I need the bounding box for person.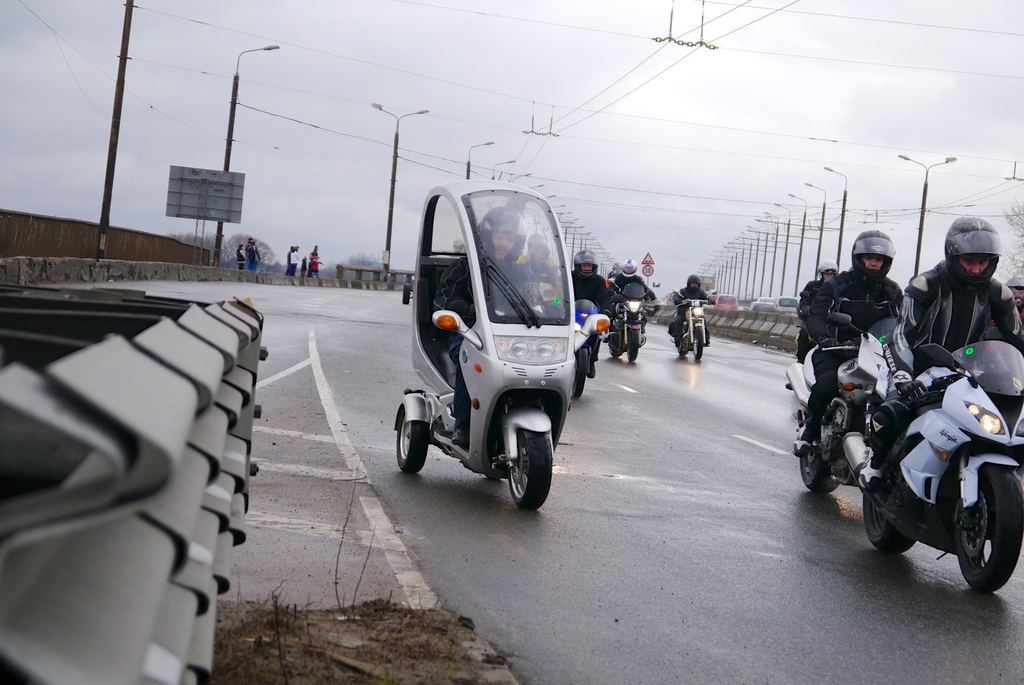
Here it is: region(244, 239, 262, 274).
